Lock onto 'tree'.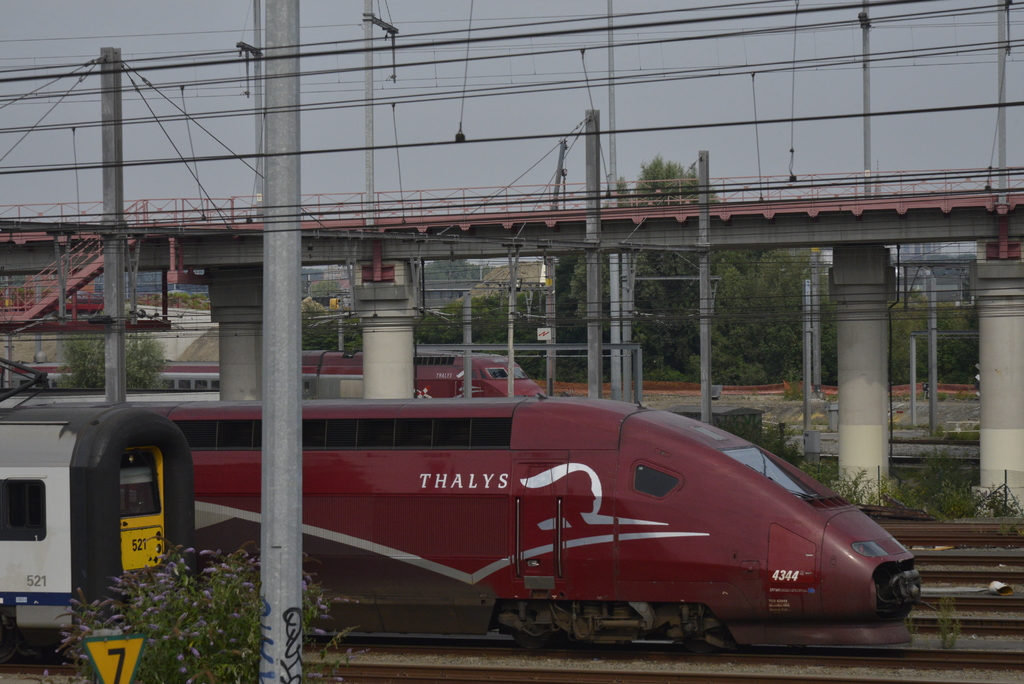
Locked: 56/327/170/396.
